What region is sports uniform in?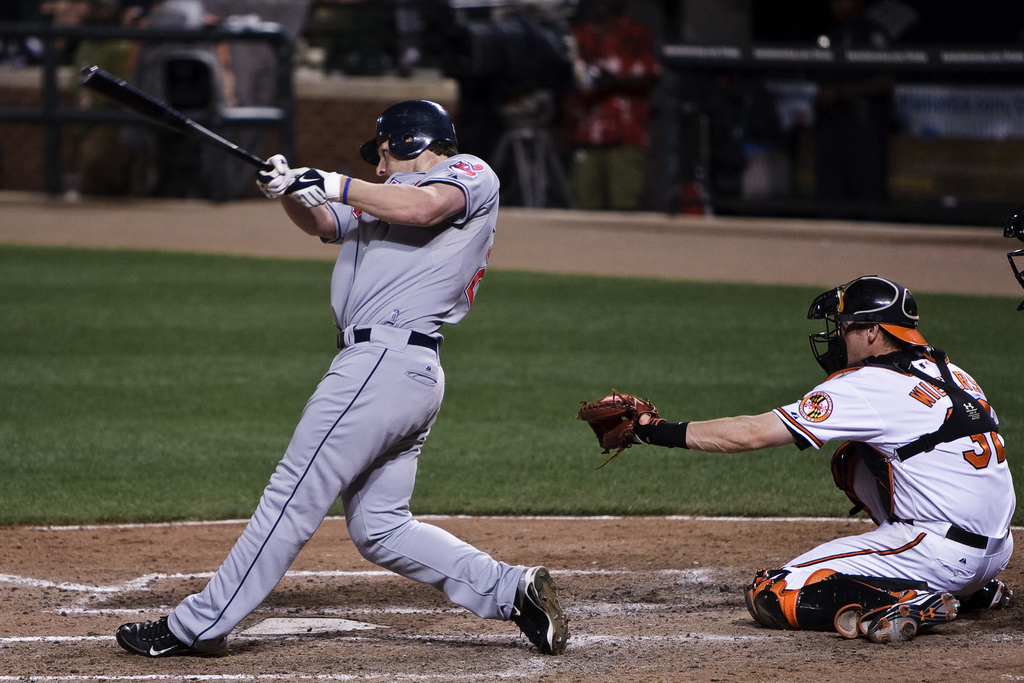
<region>114, 104, 573, 668</region>.
